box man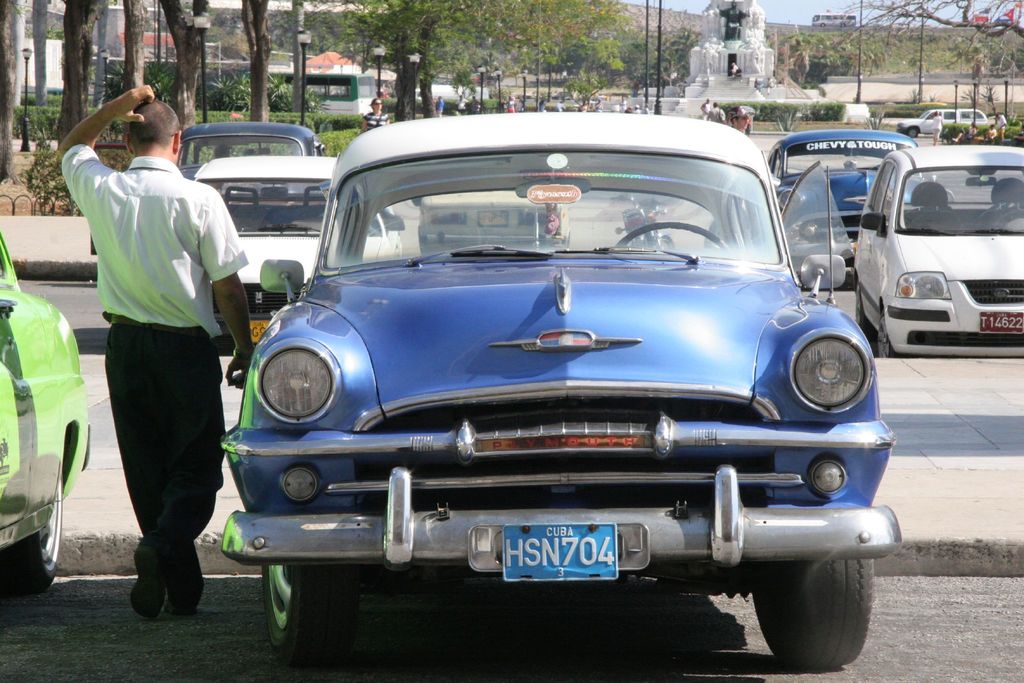
bbox=(729, 62, 744, 76)
